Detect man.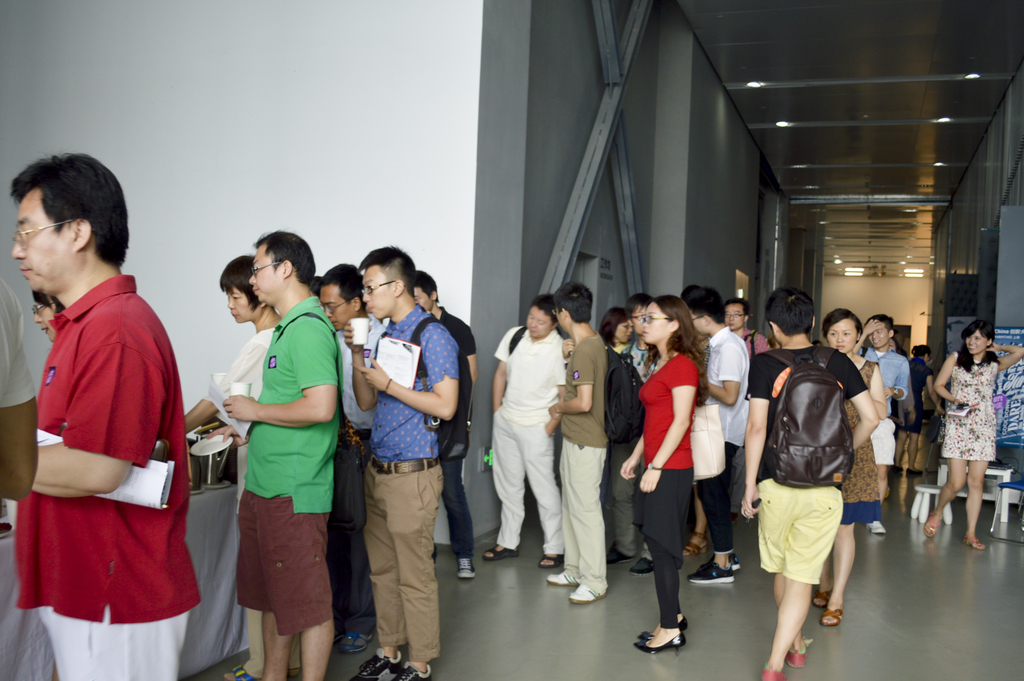
Detected at (left=739, top=289, right=879, bottom=680).
